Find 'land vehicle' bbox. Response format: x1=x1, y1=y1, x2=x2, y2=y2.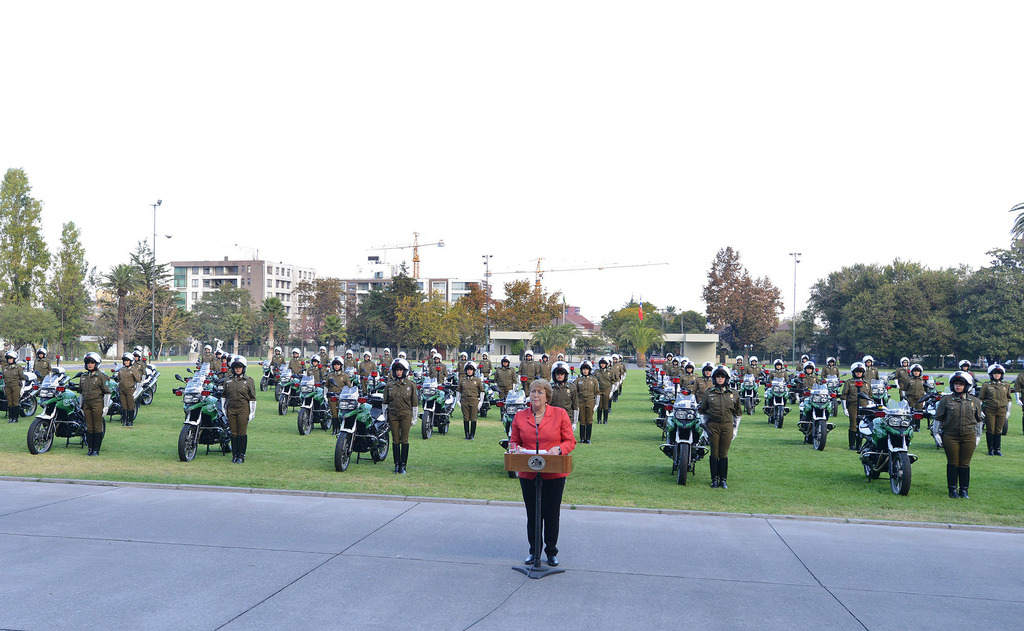
x1=792, y1=376, x2=837, y2=451.
